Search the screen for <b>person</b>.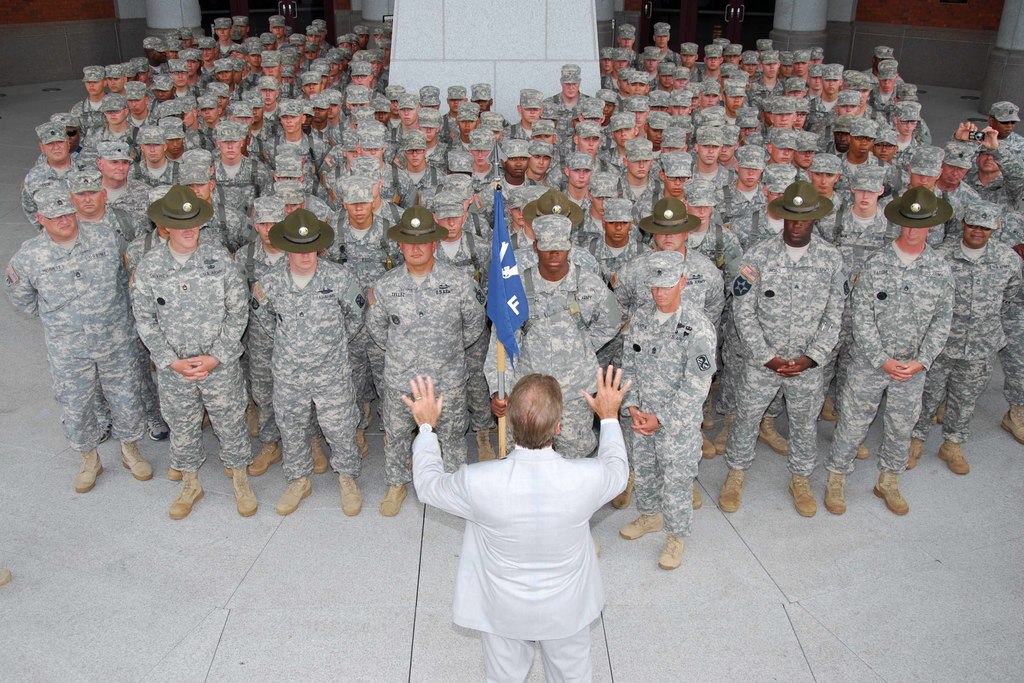
Found at pyautogui.locateOnScreen(396, 364, 630, 682).
